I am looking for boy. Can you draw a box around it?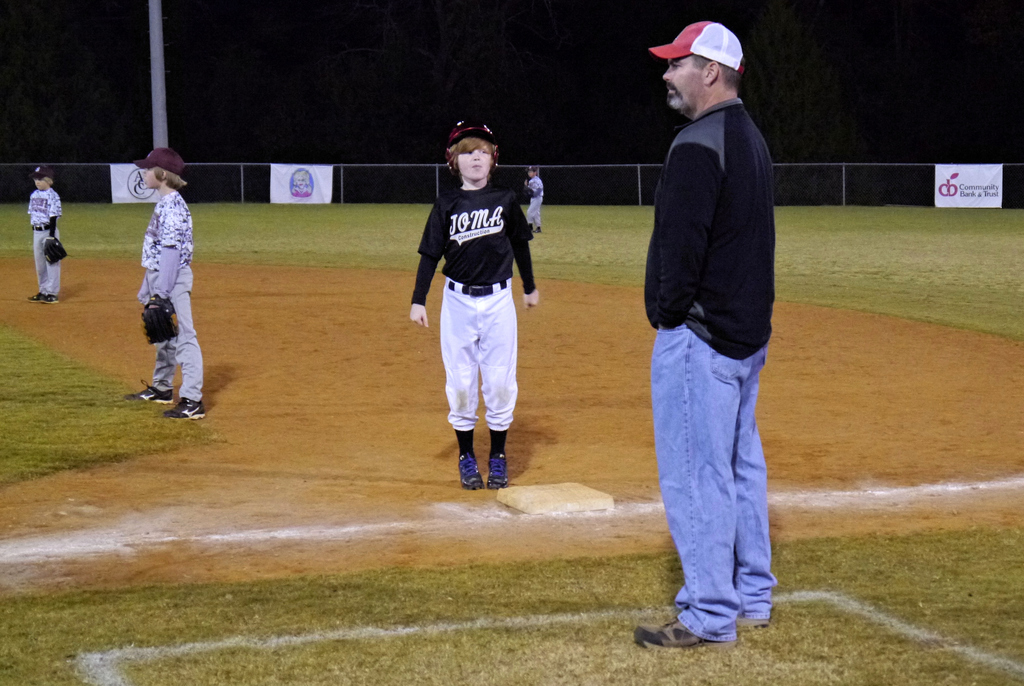
Sure, the bounding box is x1=26, y1=165, x2=69, y2=302.
